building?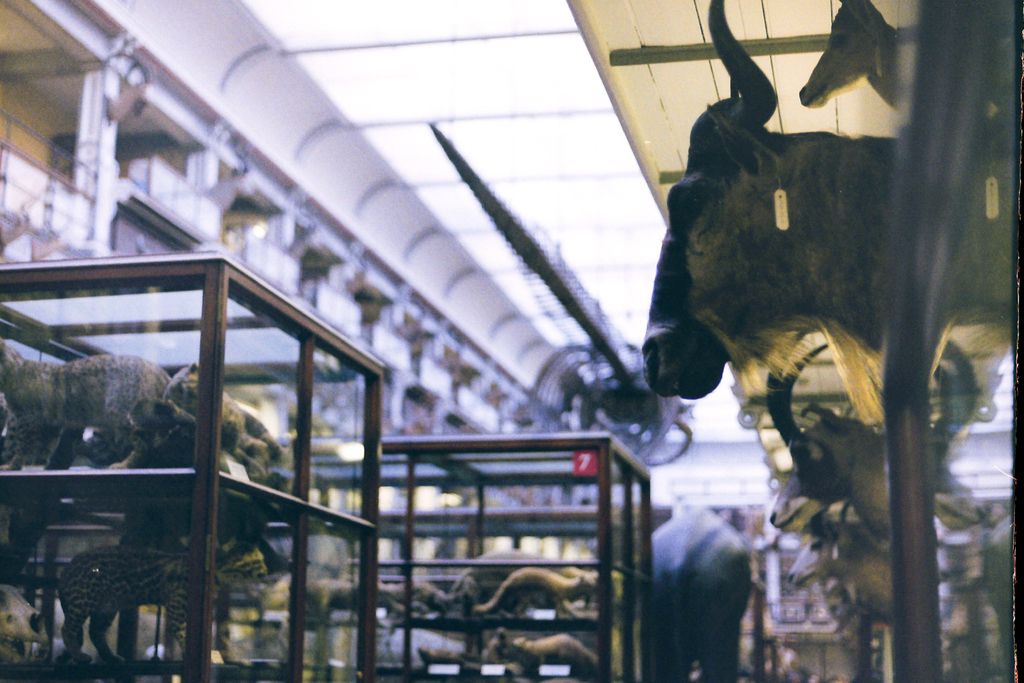
0/0/1014/682
